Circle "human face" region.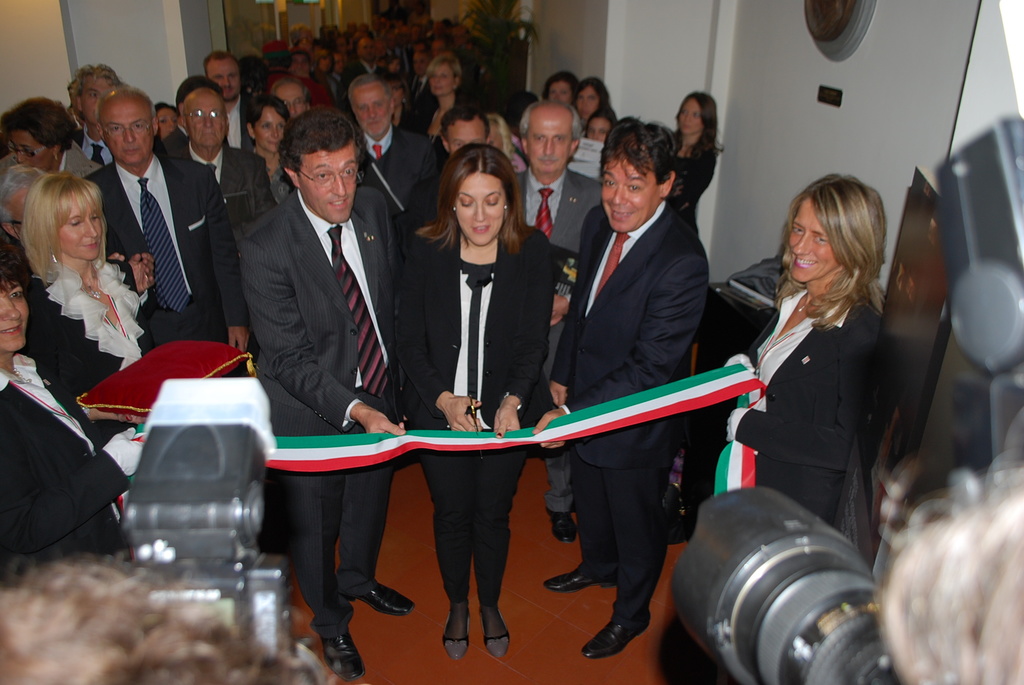
Region: bbox=(205, 56, 243, 97).
